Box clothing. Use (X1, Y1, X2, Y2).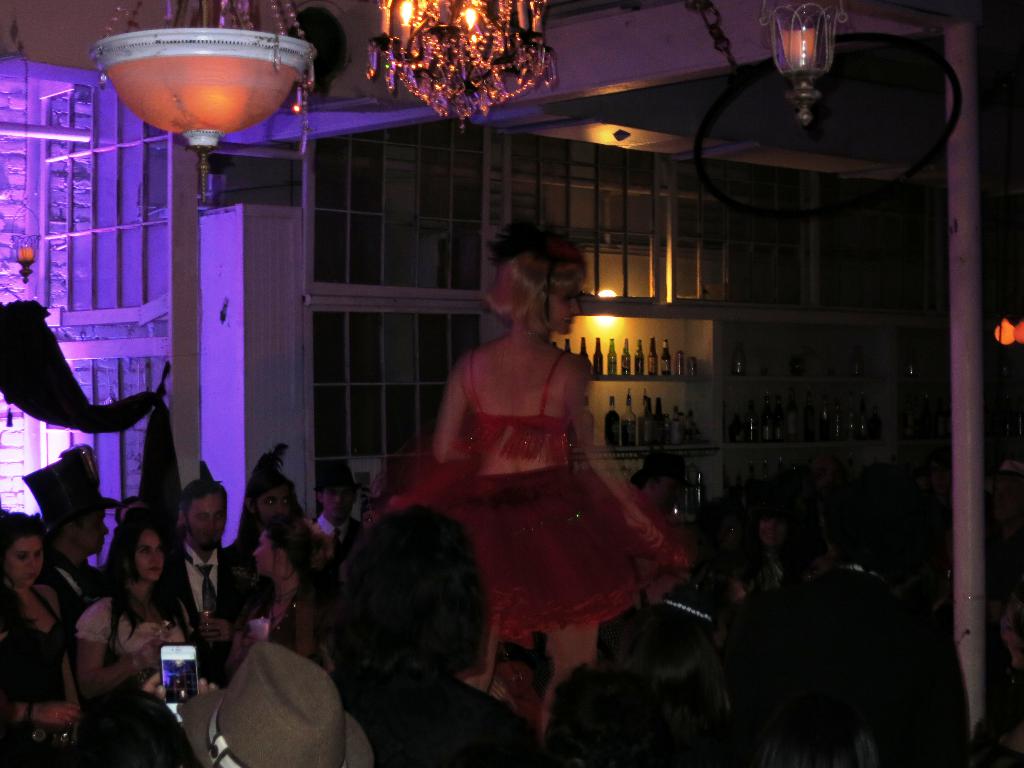
(0, 582, 80, 767).
